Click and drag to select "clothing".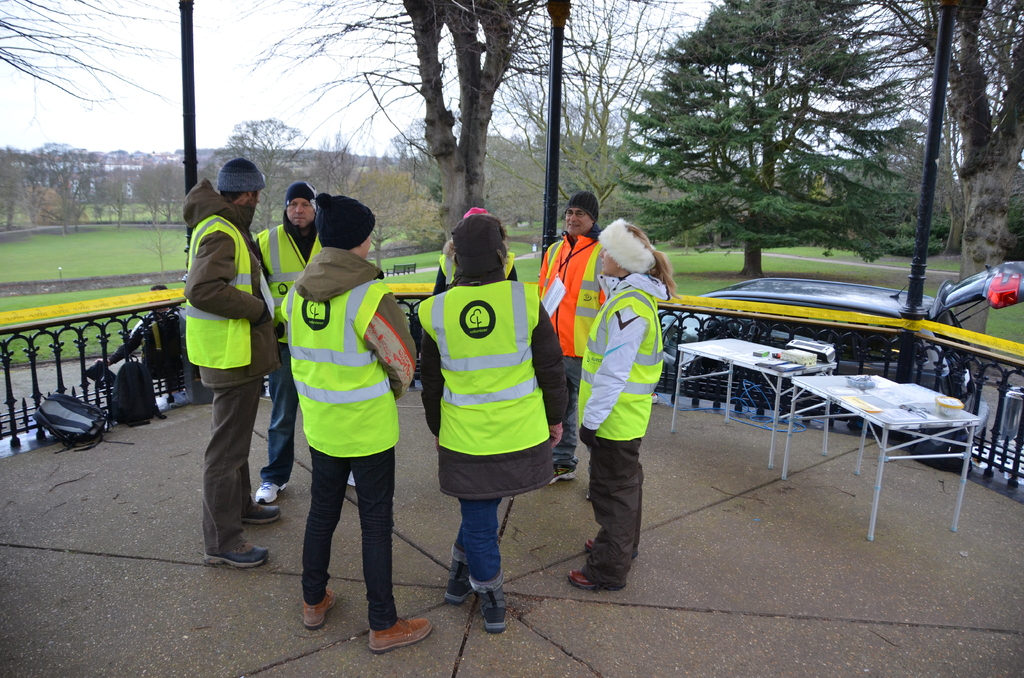
Selection: bbox=[422, 228, 552, 535].
